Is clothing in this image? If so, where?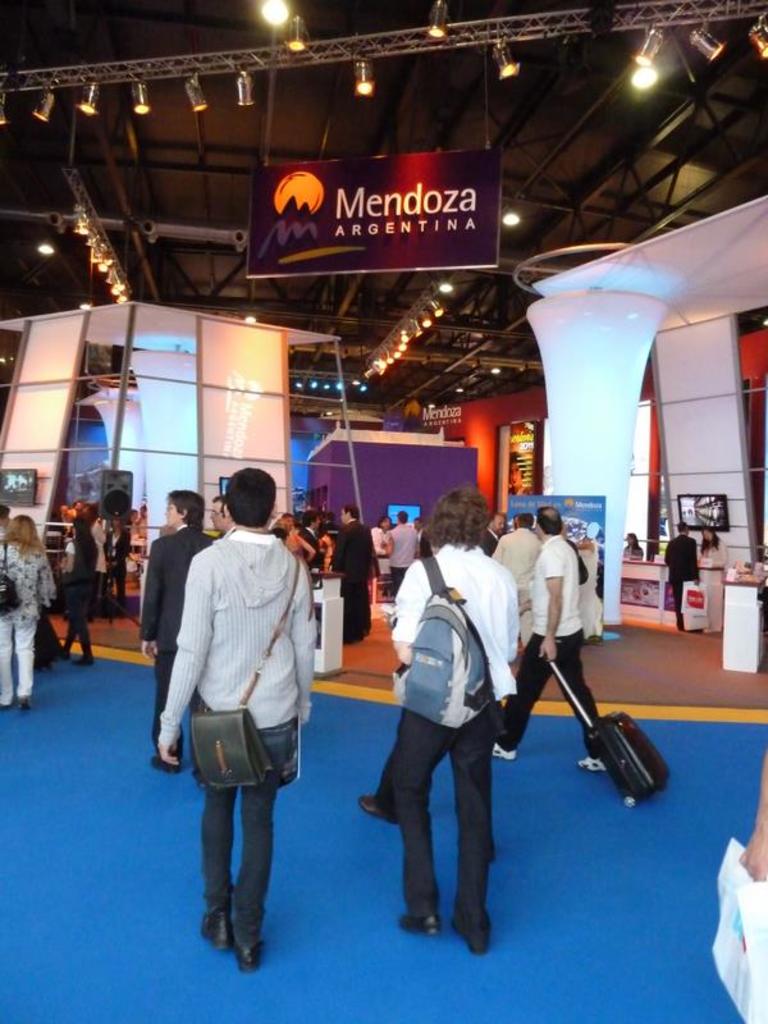
Yes, at x1=371, y1=526, x2=394, y2=559.
